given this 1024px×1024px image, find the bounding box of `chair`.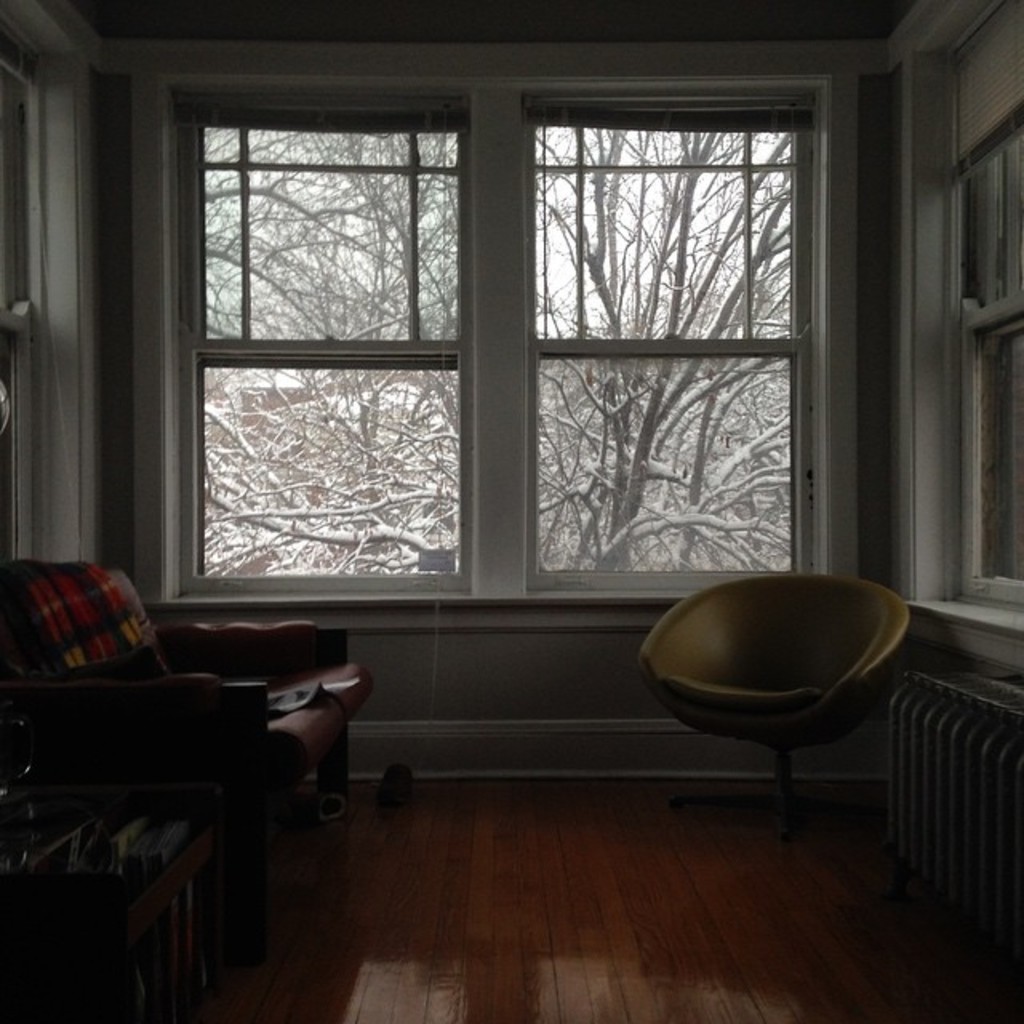
bbox=(590, 518, 970, 872).
